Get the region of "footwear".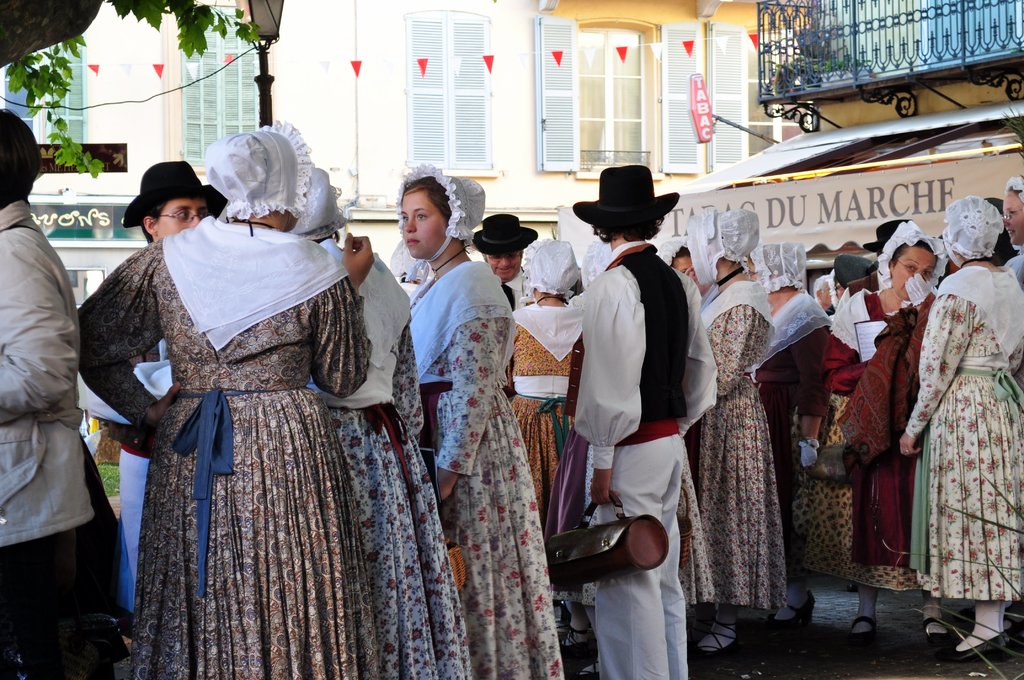
[x1=950, y1=633, x2=1011, y2=658].
